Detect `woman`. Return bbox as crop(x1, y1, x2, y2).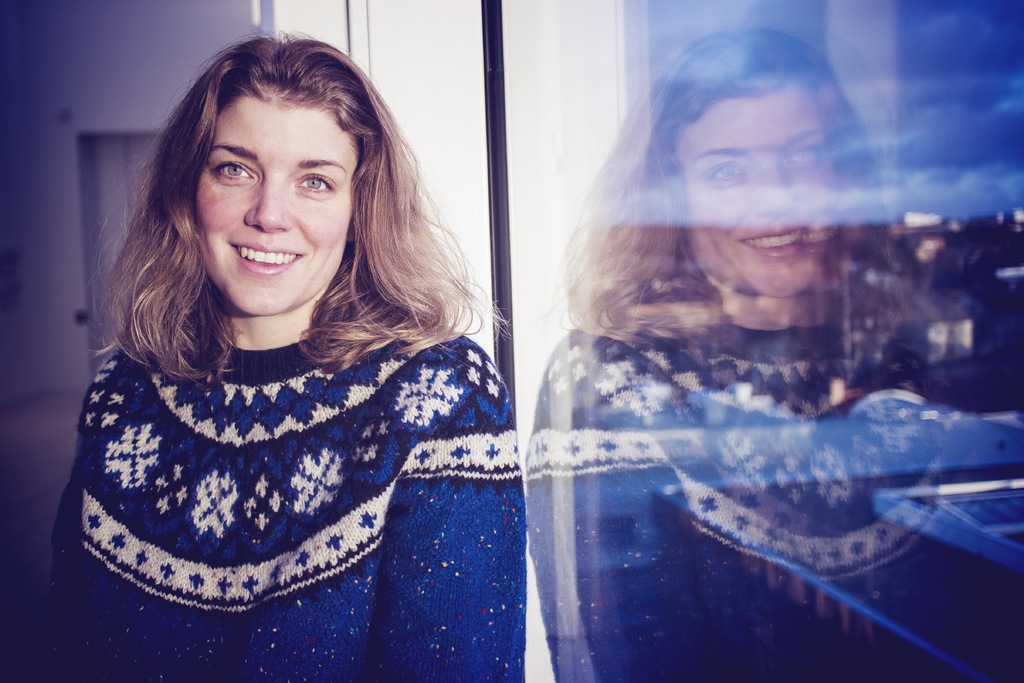
crop(42, 19, 537, 682).
